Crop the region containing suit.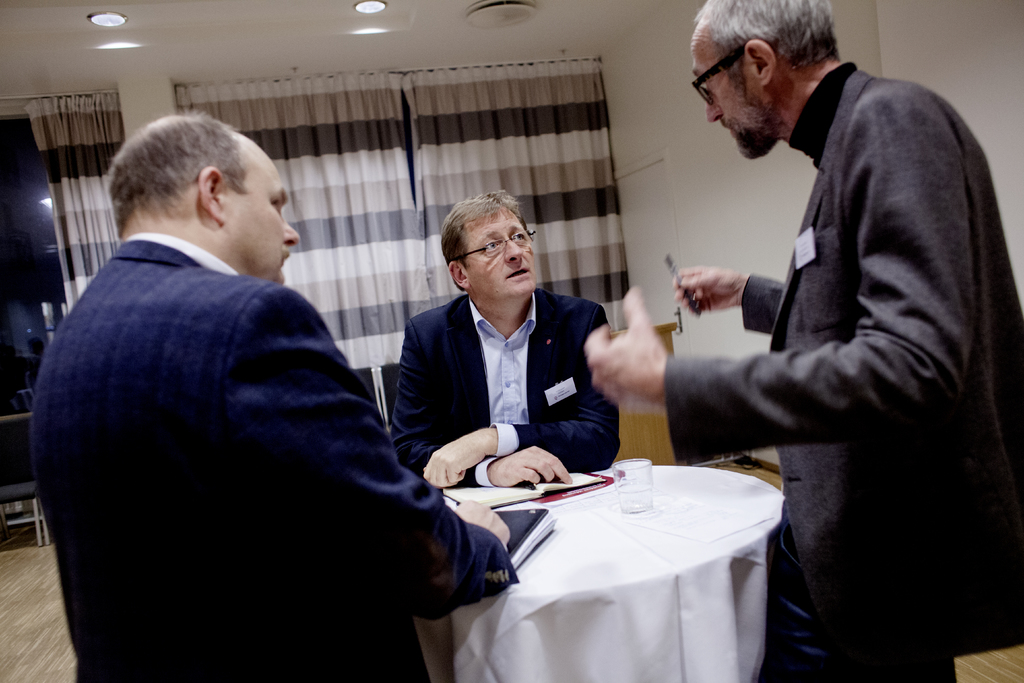
Crop region: crop(388, 290, 623, 491).
